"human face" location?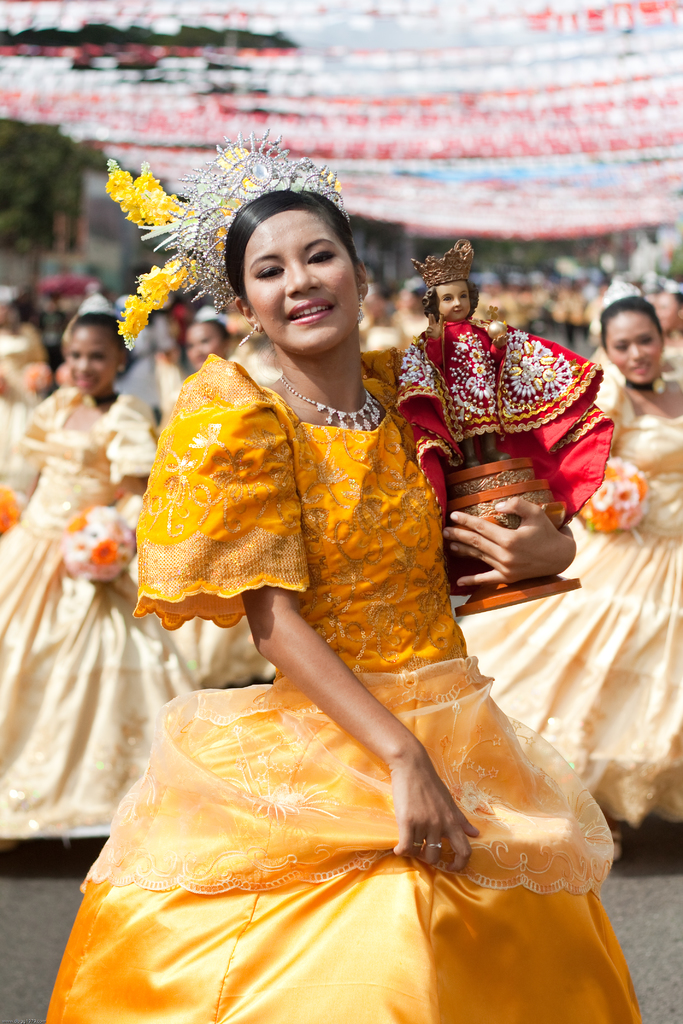
[x1=247, y1=212, x2=361, y2=354]
